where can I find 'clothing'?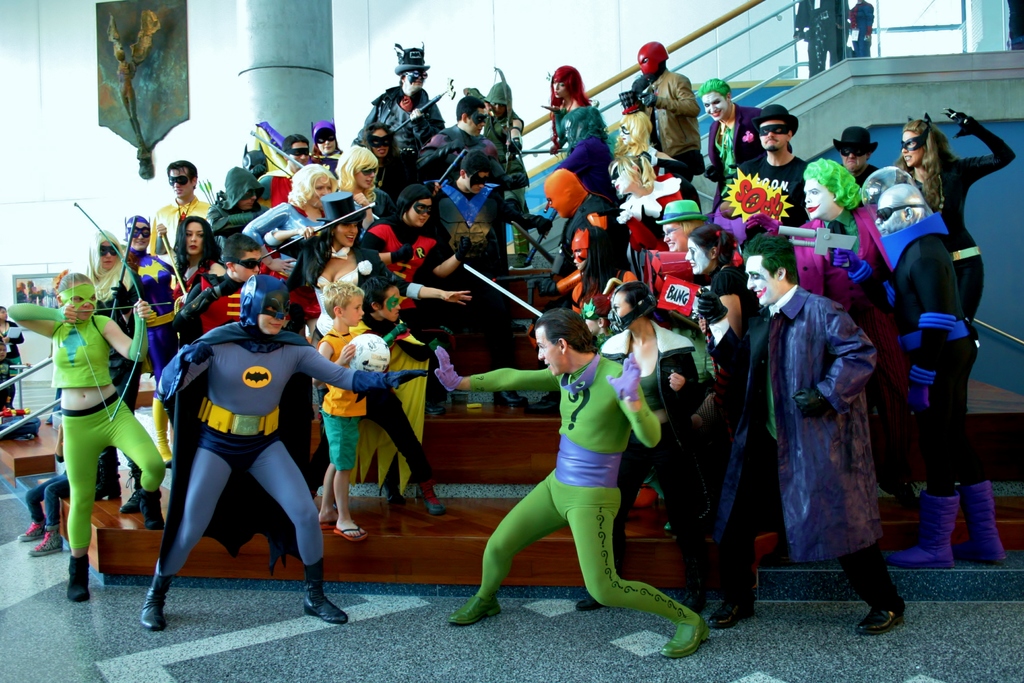
You can find it at [left=338, top=317, right=430, bottom=500].
